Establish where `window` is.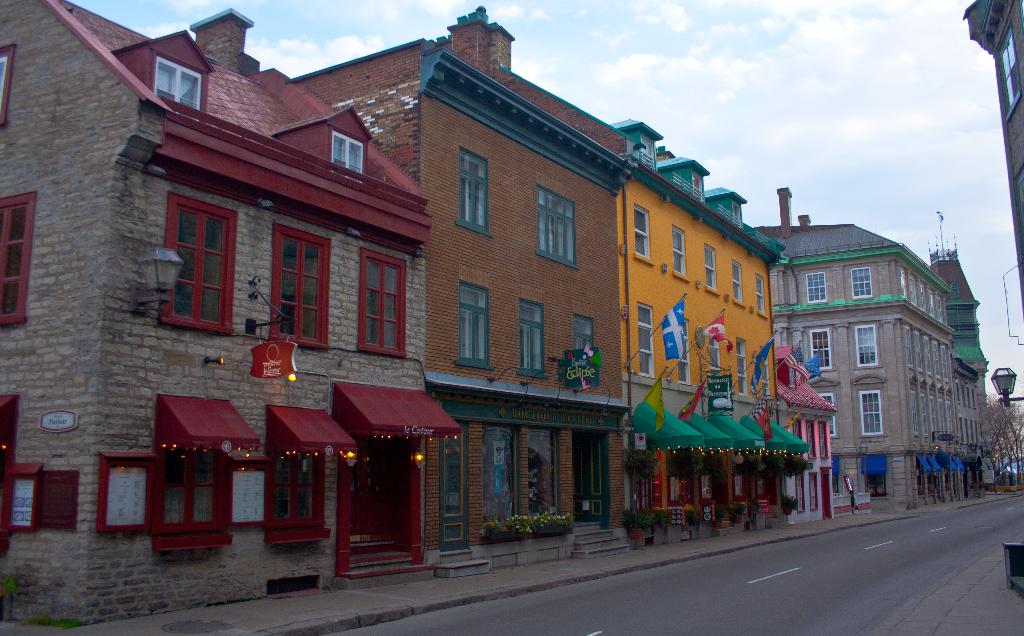
Established at (455,147,493,236).
